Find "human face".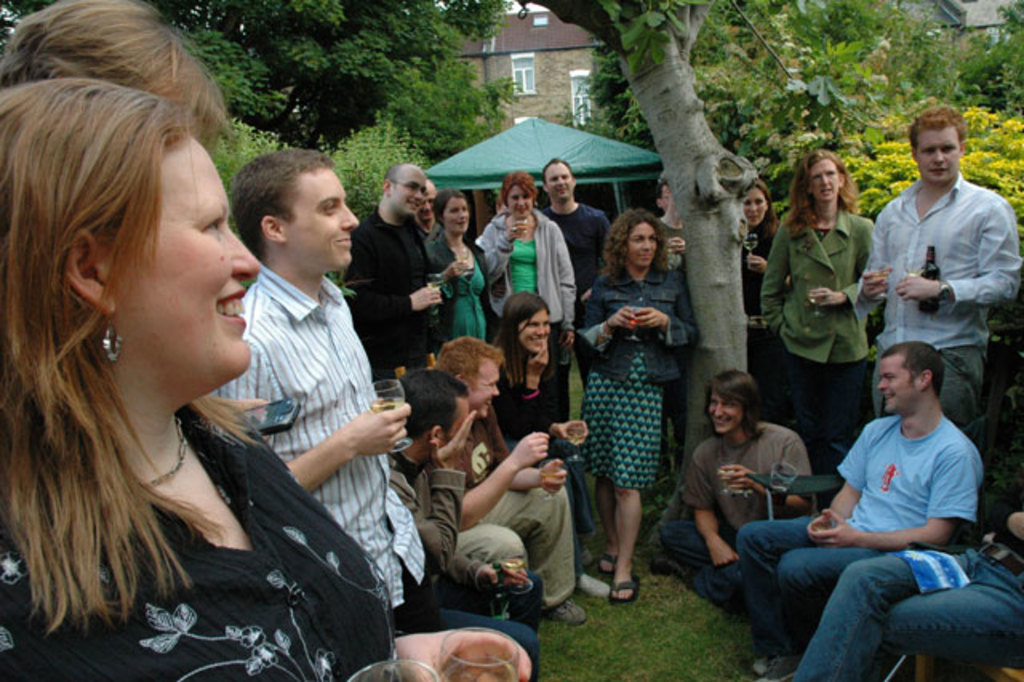
locate(290, 171, 358, 267).
